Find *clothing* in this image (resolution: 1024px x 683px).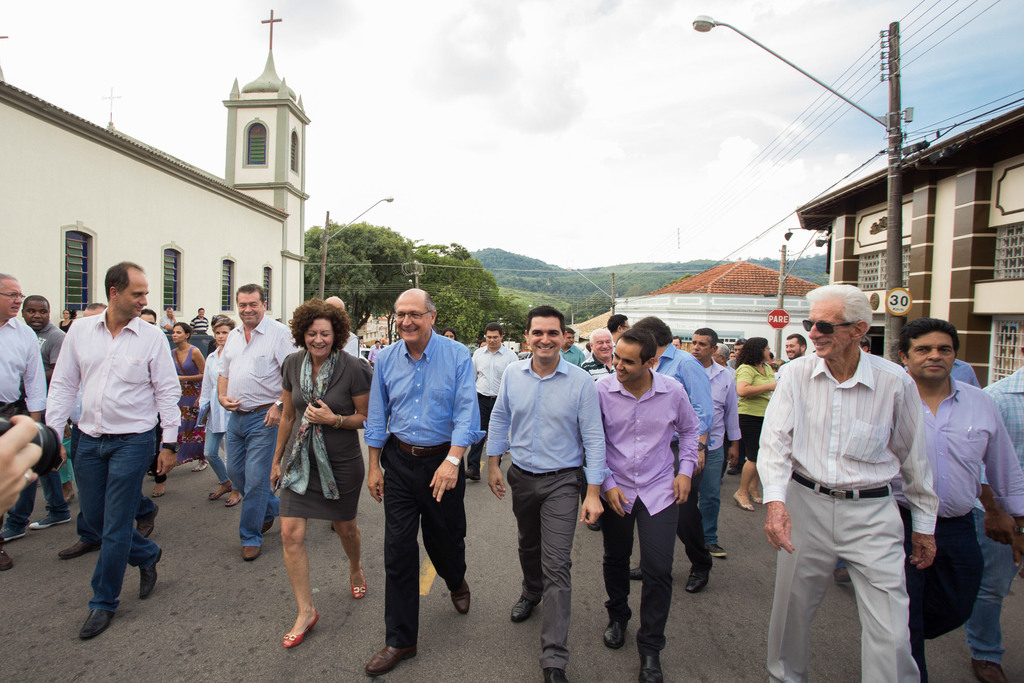
493, 333, 628, 667.
